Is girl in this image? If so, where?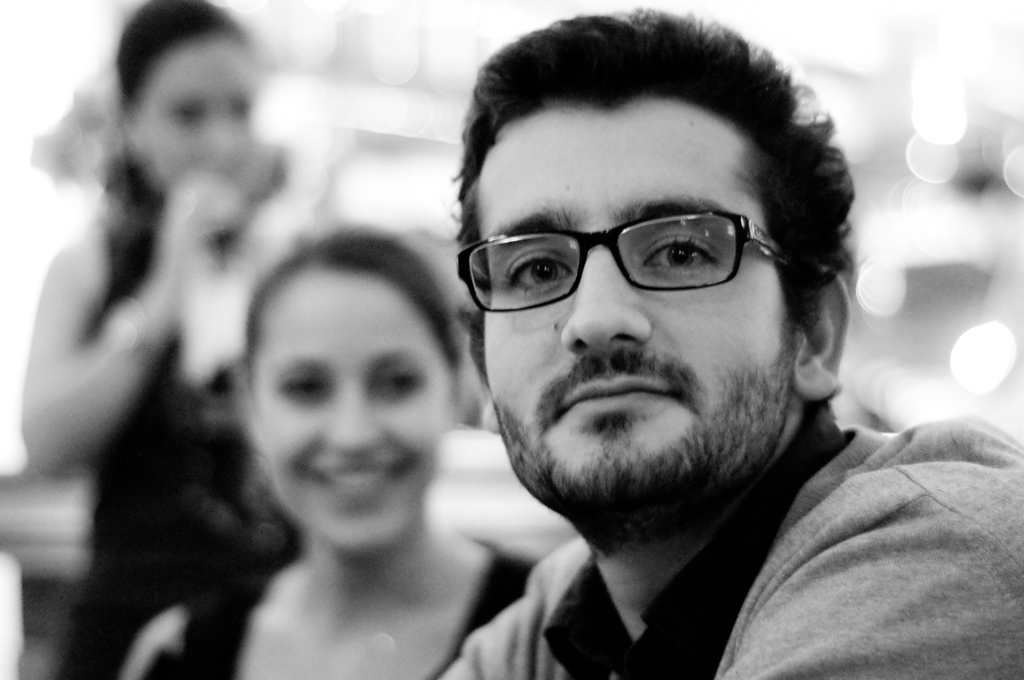
Yes, at crop(21, 0, 290, 679).
